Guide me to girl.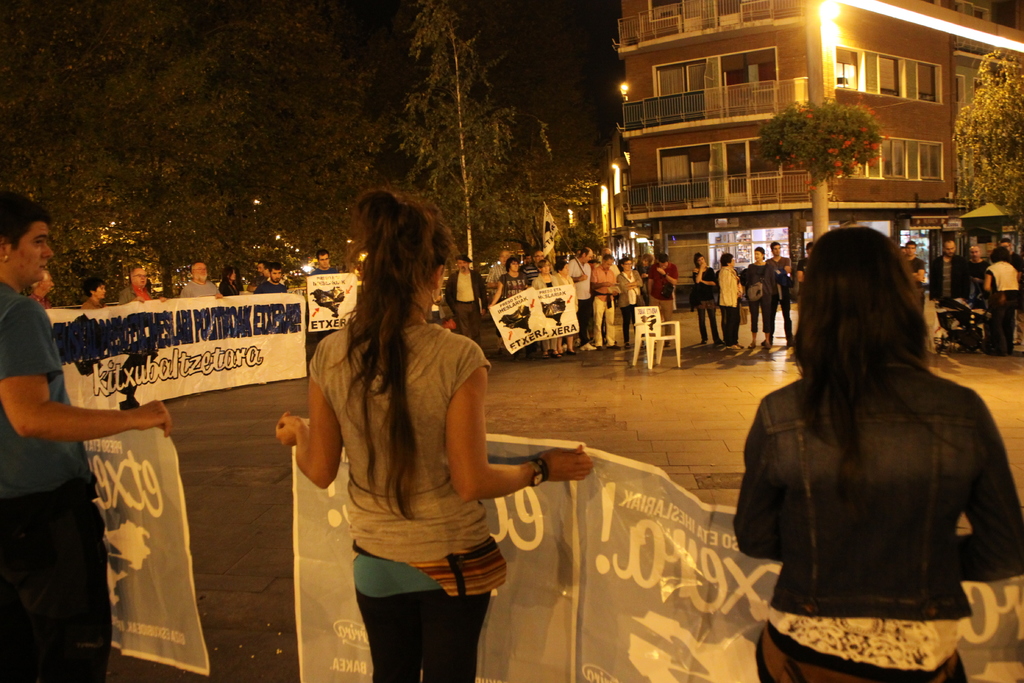
Guidance: (left=620, top=250, right=650, bottom=338).
